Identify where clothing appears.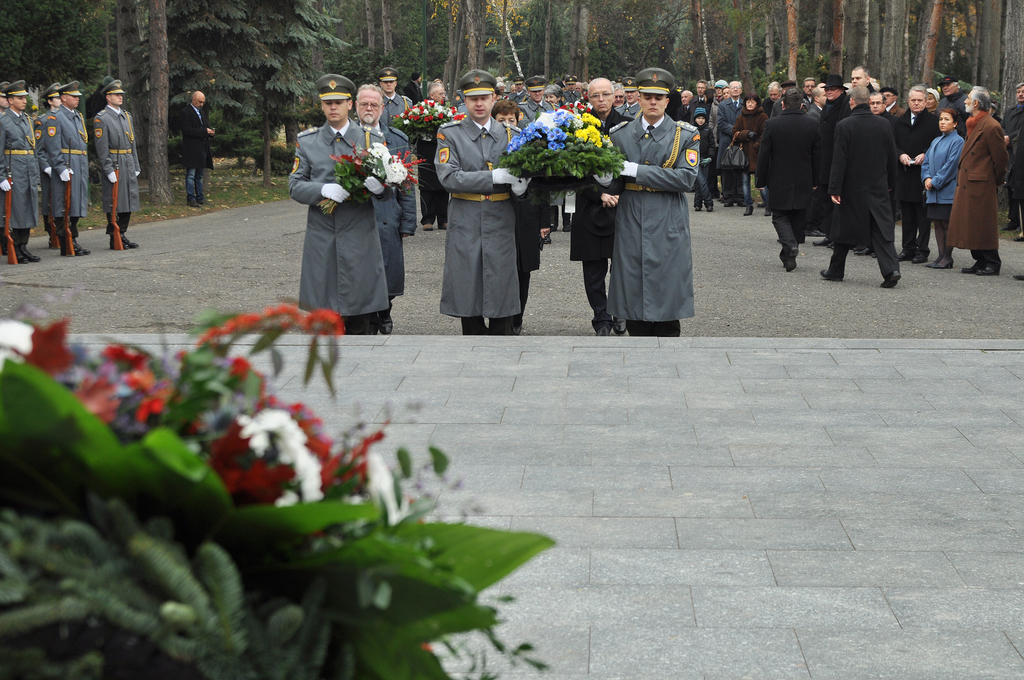
Appears at <box>0,98,36,248</box>.
